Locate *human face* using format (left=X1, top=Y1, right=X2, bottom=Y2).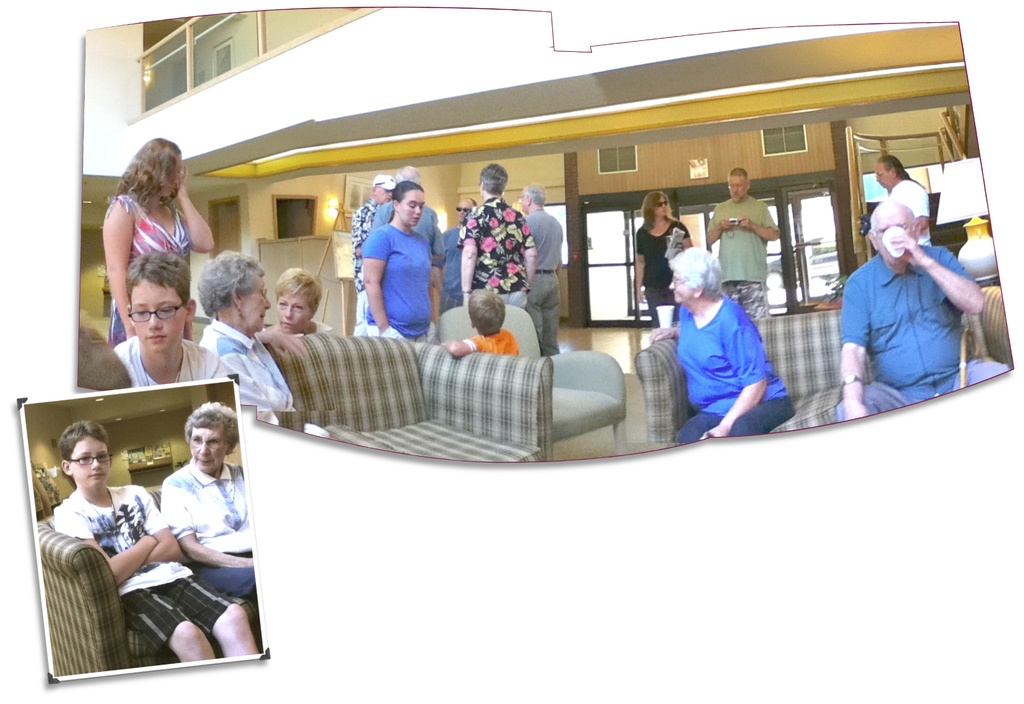
(left=374, top=184, right=390, bottom=203).
